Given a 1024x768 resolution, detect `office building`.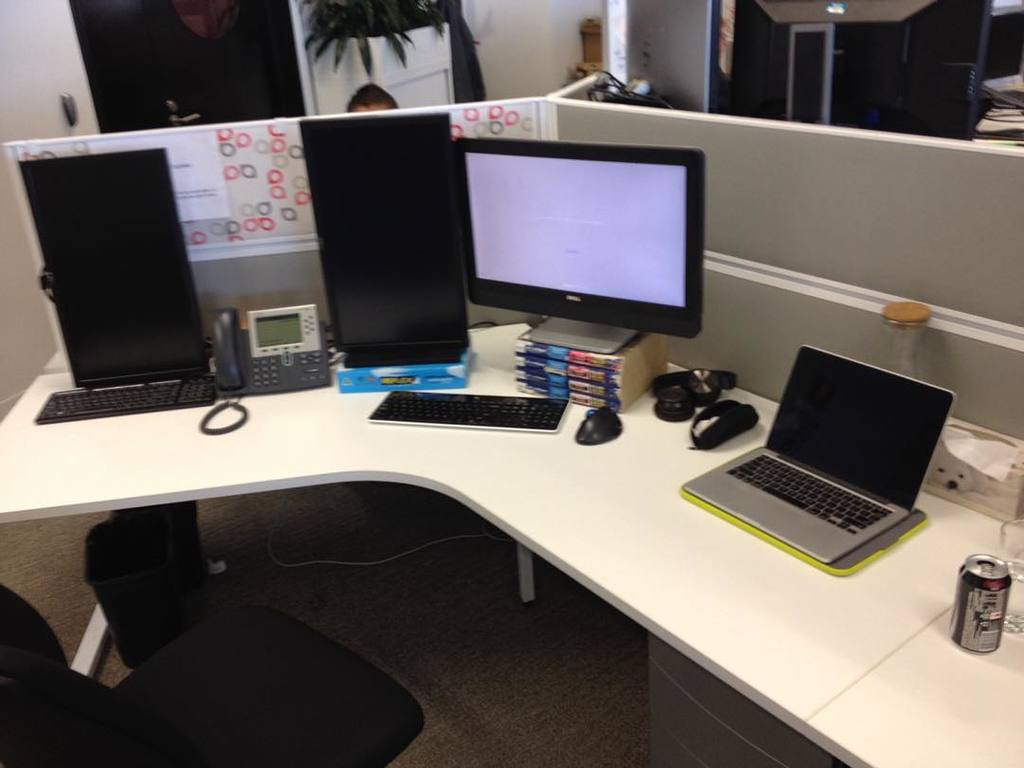
Rect(0, 0, 1023, 767).
